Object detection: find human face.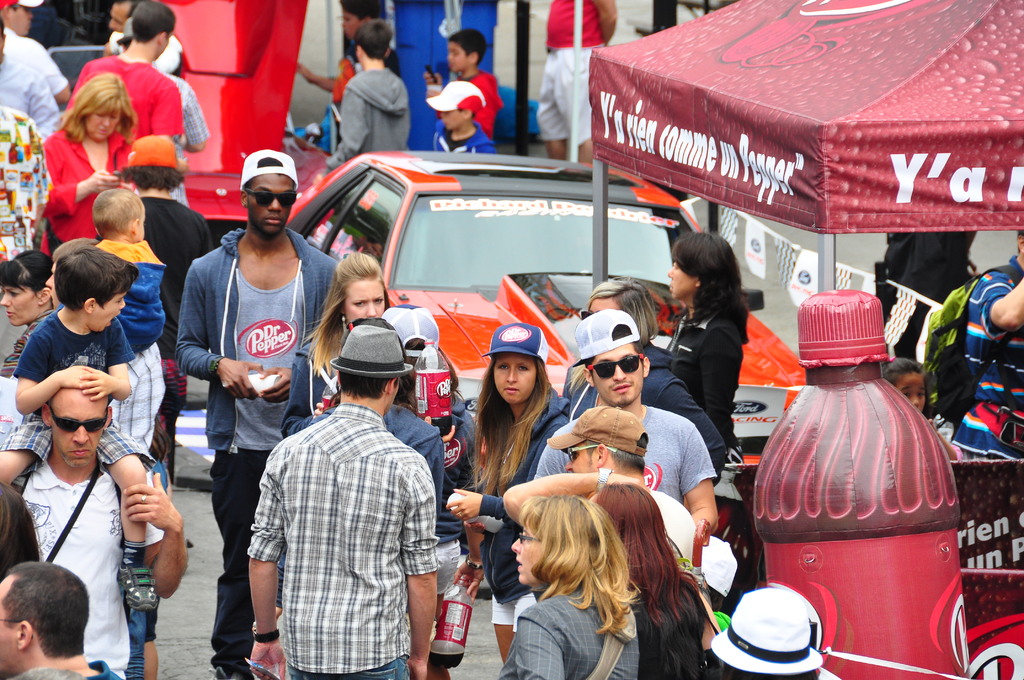
[x1=87, y1=289, x2=125, y2=334].
